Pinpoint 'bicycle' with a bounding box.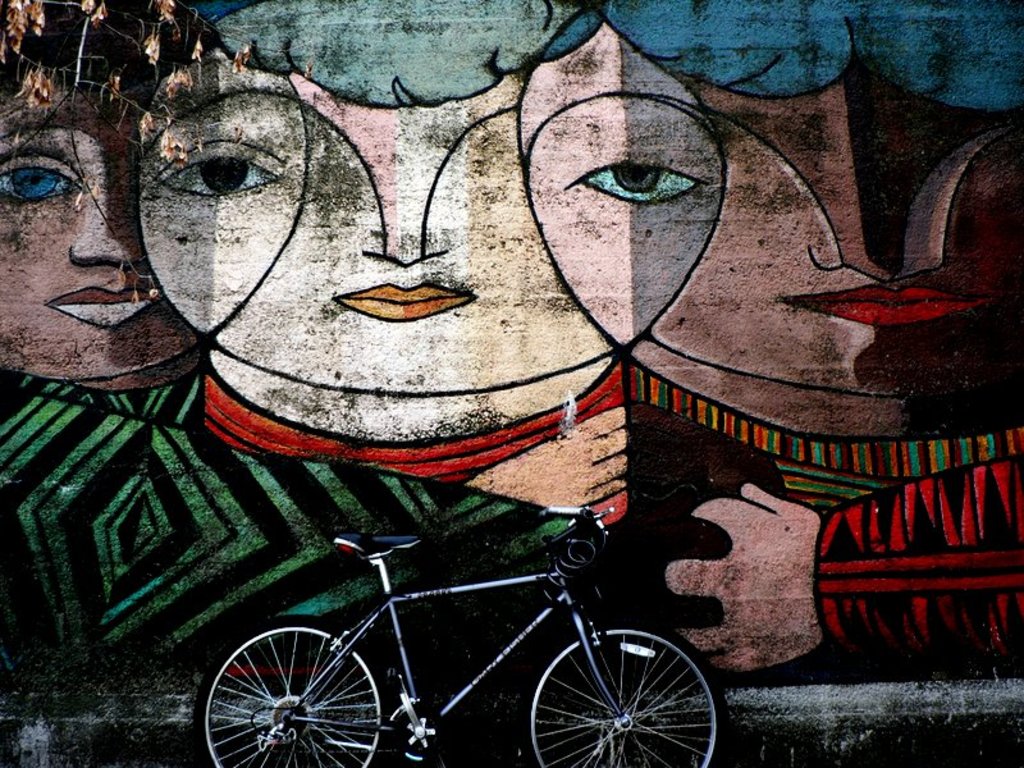
193,538,733,767.
